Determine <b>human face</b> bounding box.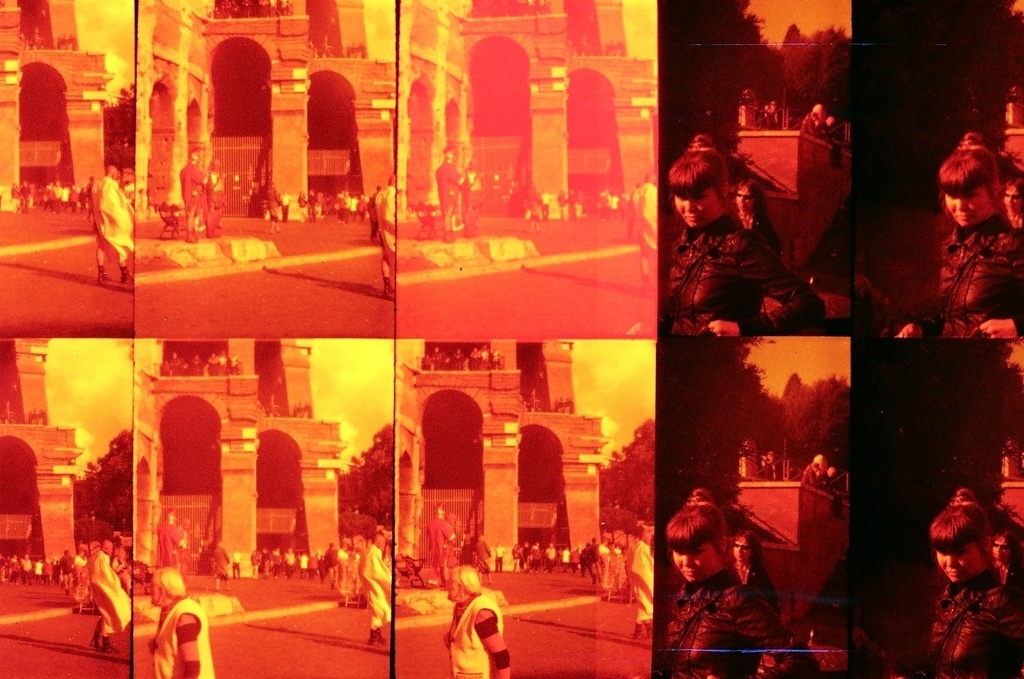
Determined: x1=943, y1=183, x2=988, y2=224.
